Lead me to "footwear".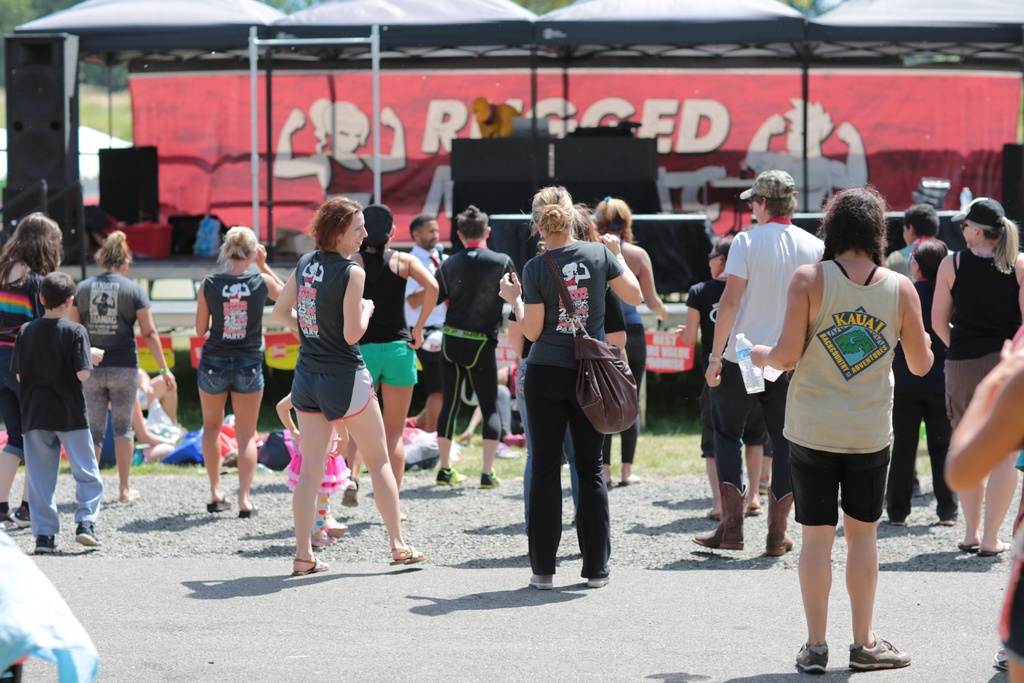
Lead to 389 541 426 567.
